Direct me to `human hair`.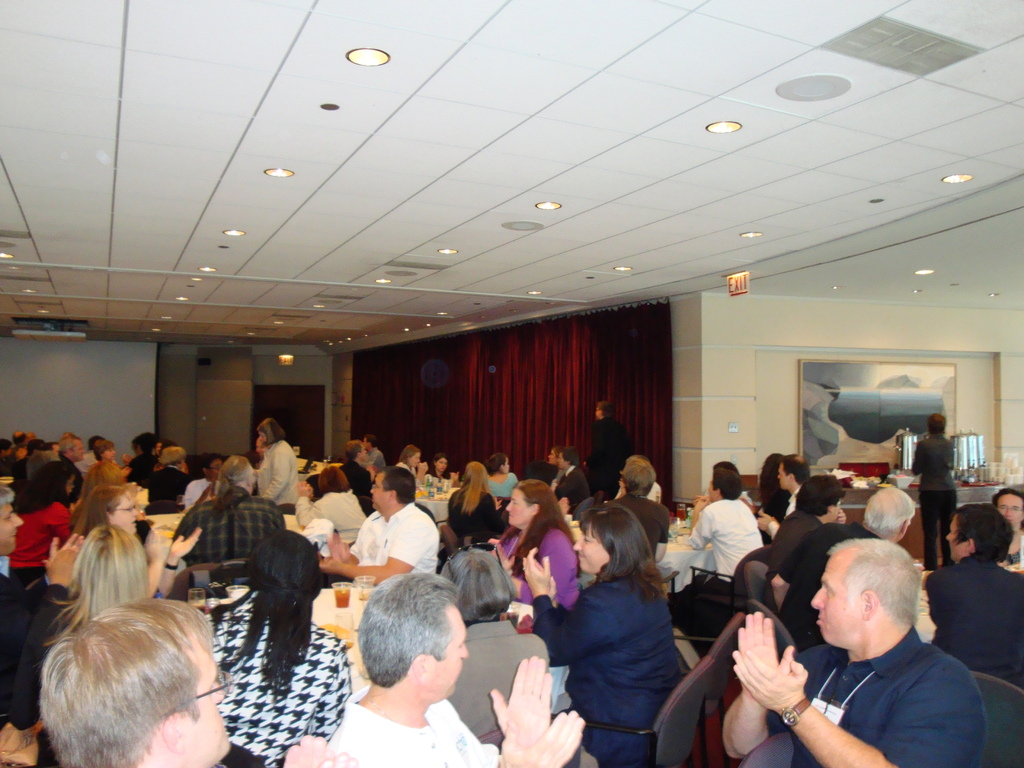
Direction: locate(365, 433, 375, 448).
